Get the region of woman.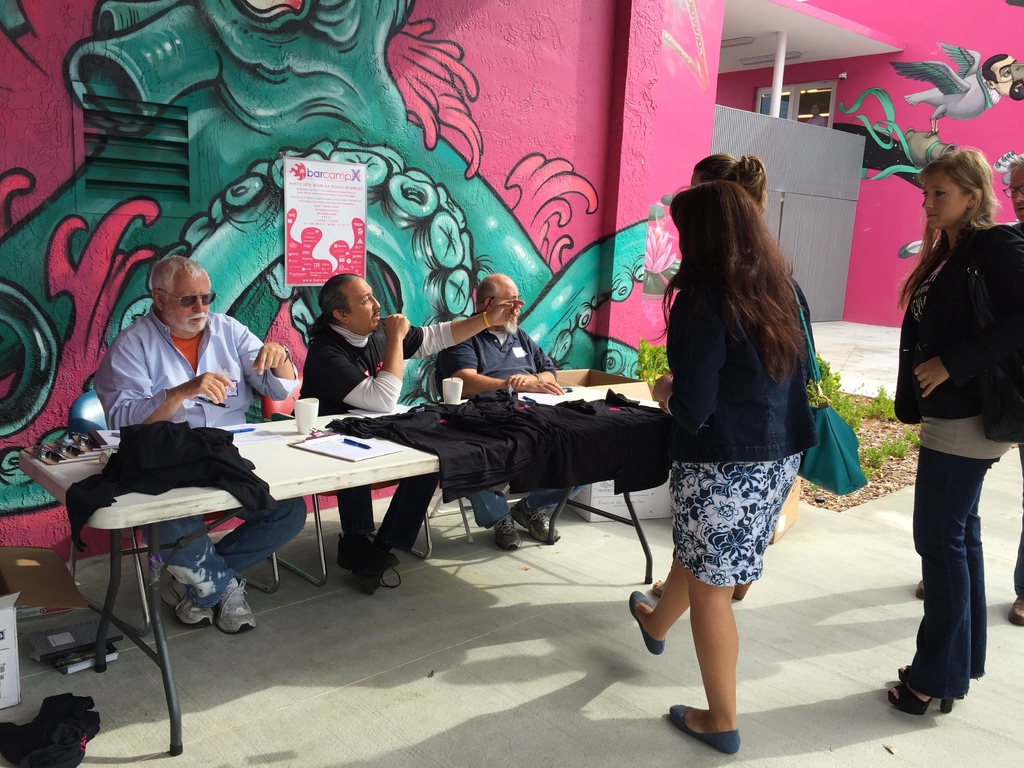
<region>874, 132, 1022, 720</region>.
